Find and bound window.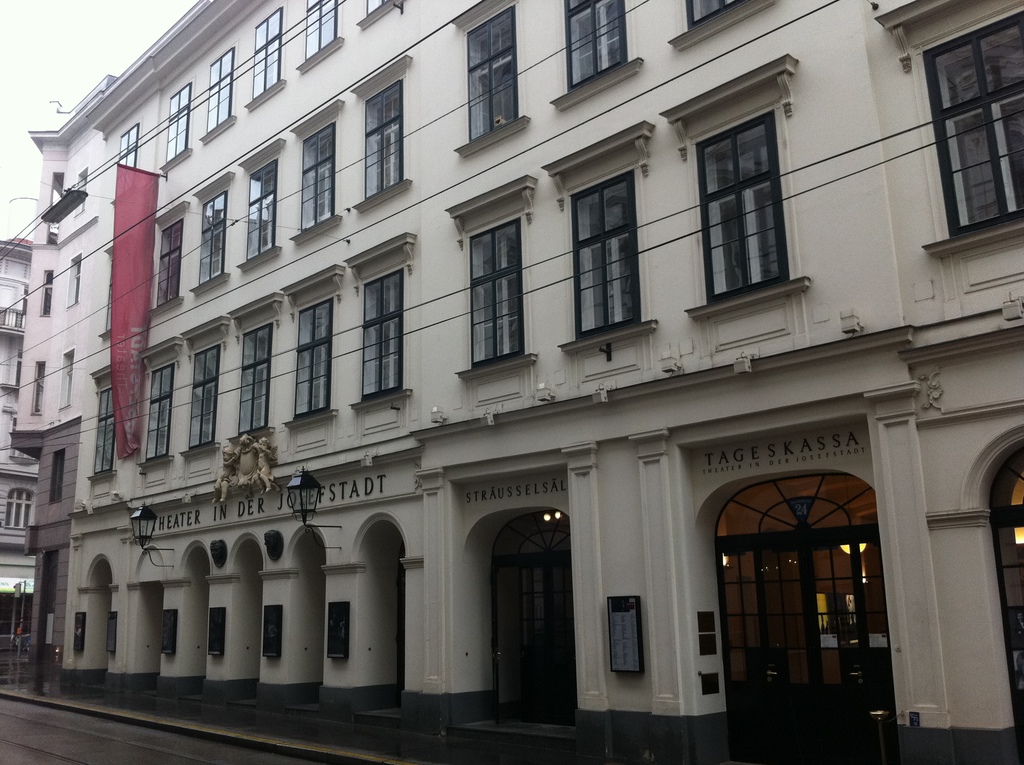
Bound: 56, 347, 77, 412.
